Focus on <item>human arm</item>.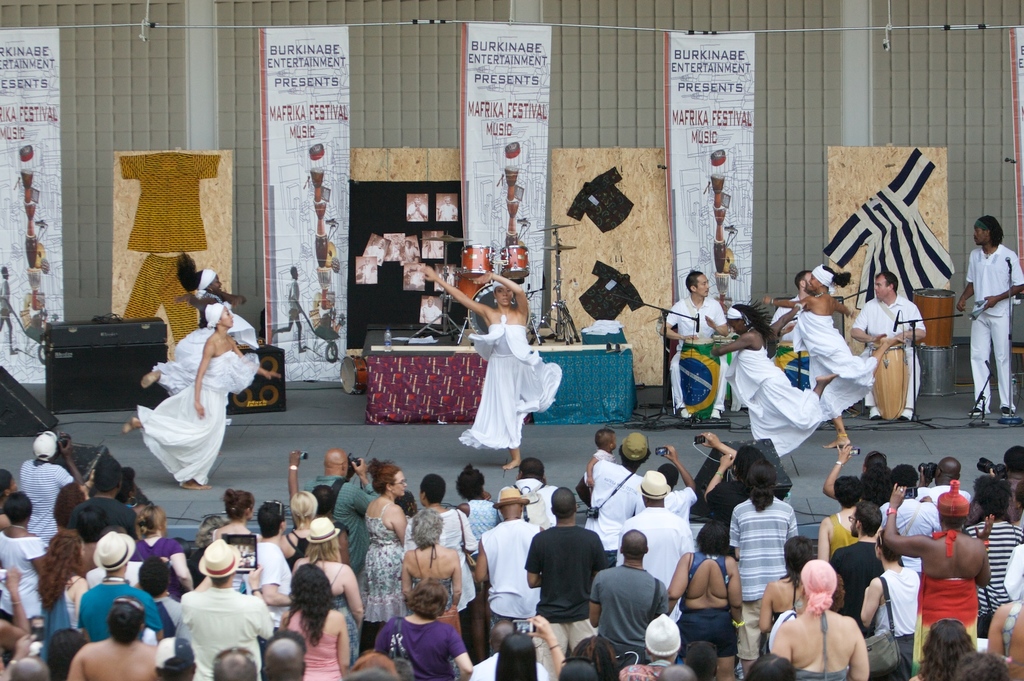
Focused at [850, 305, 885, 345].
